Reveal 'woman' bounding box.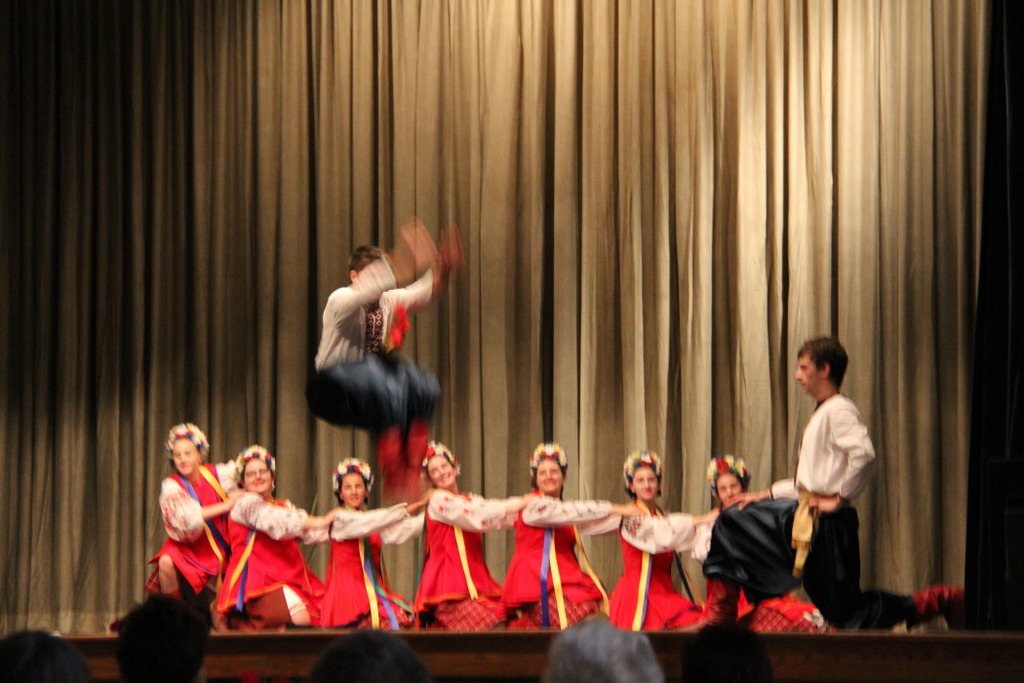
Revealed: <region>397, 442, 540, 637</region>.
